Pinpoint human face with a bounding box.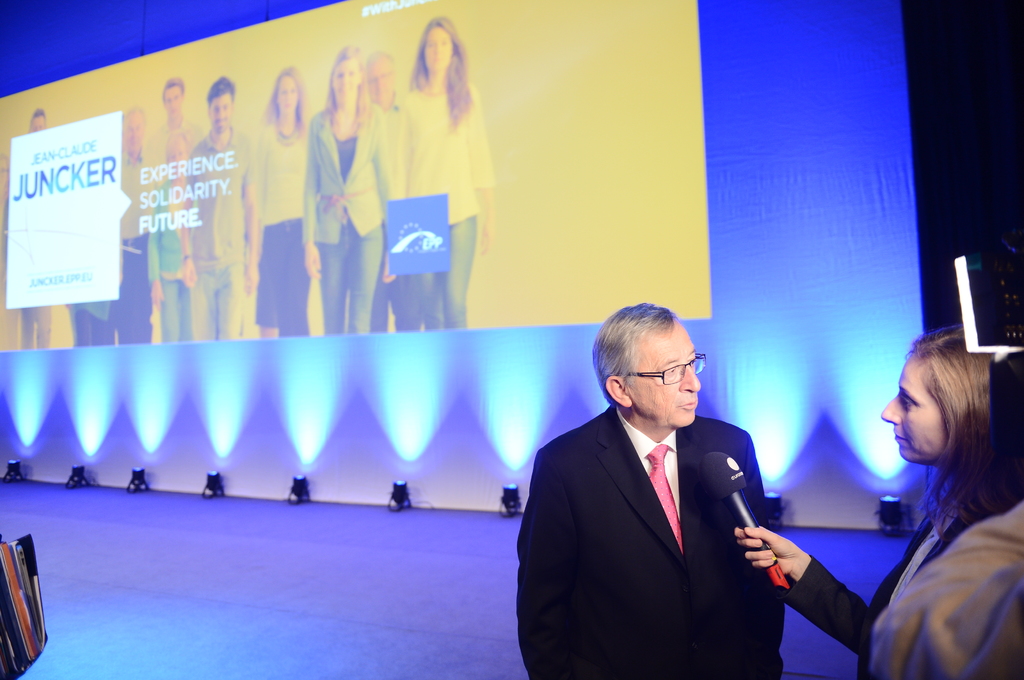
30/114/44/131.
